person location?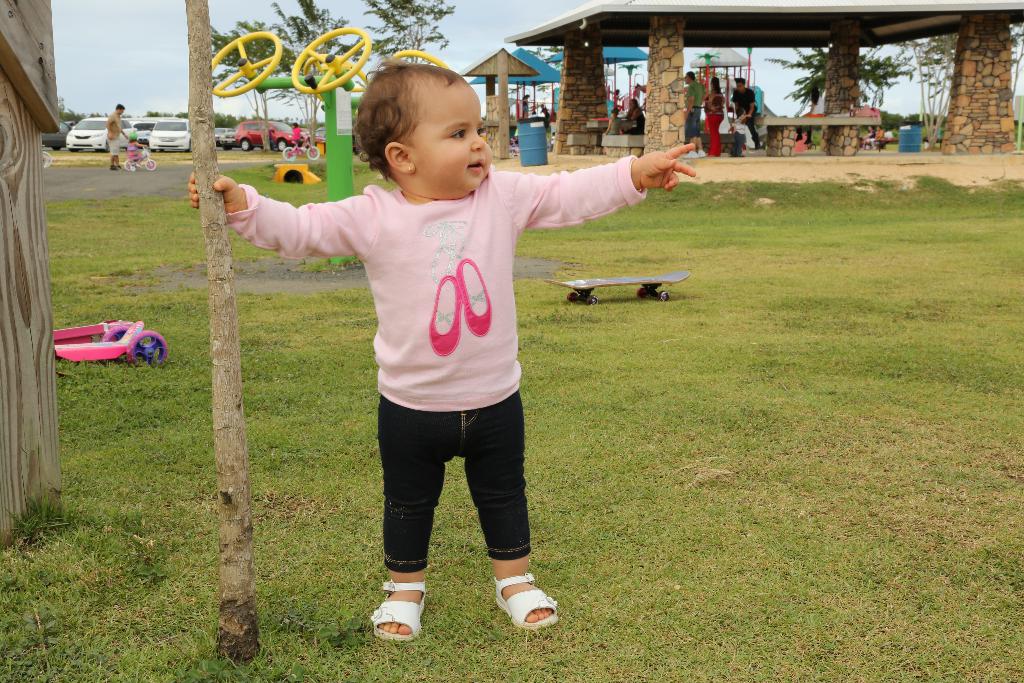
102:102:129:174
